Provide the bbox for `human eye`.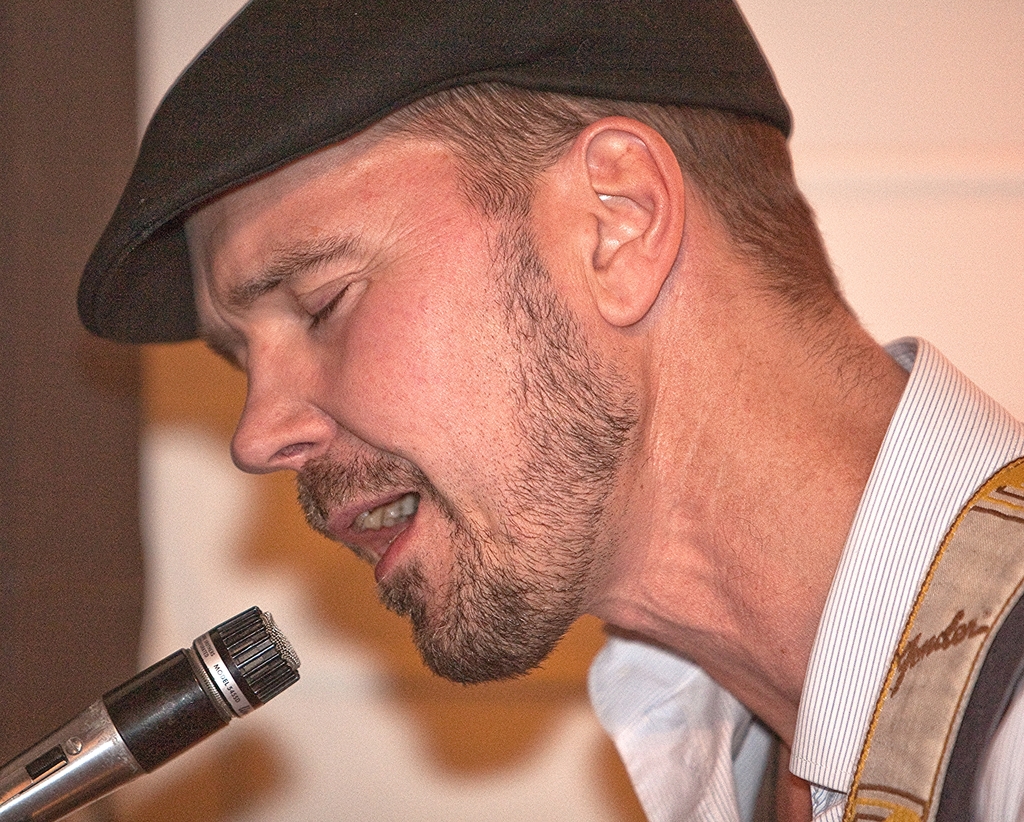
rect(263, 248, 362, 338).
